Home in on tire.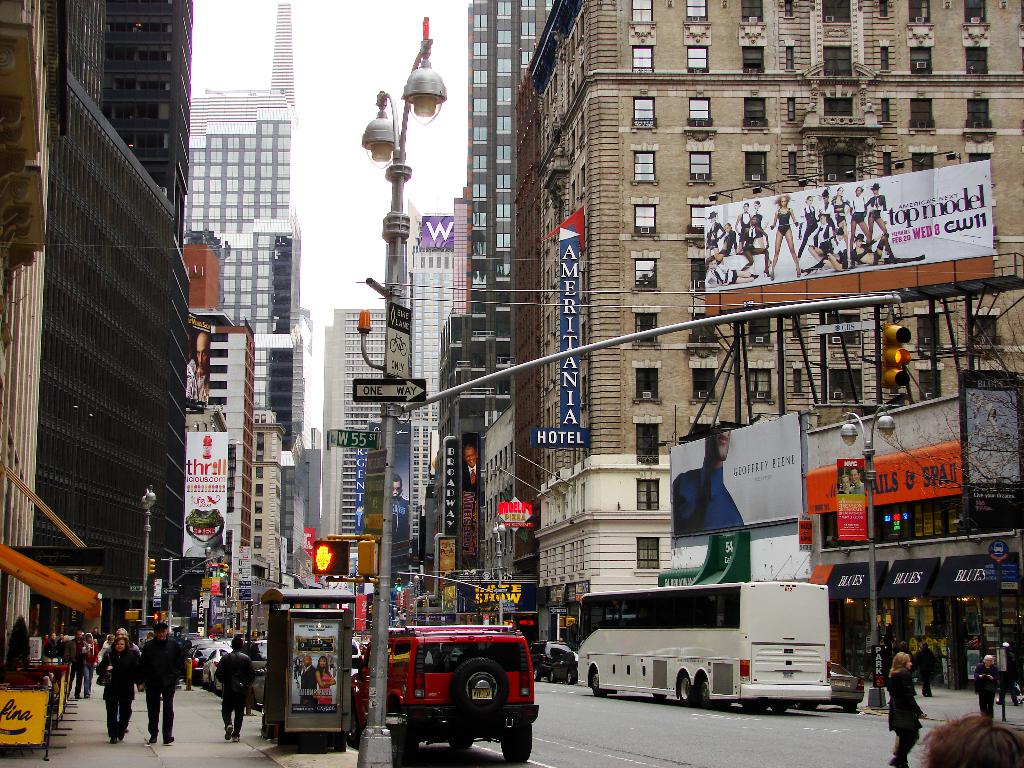
Homed in at rect(801, 701, 819, 710).
